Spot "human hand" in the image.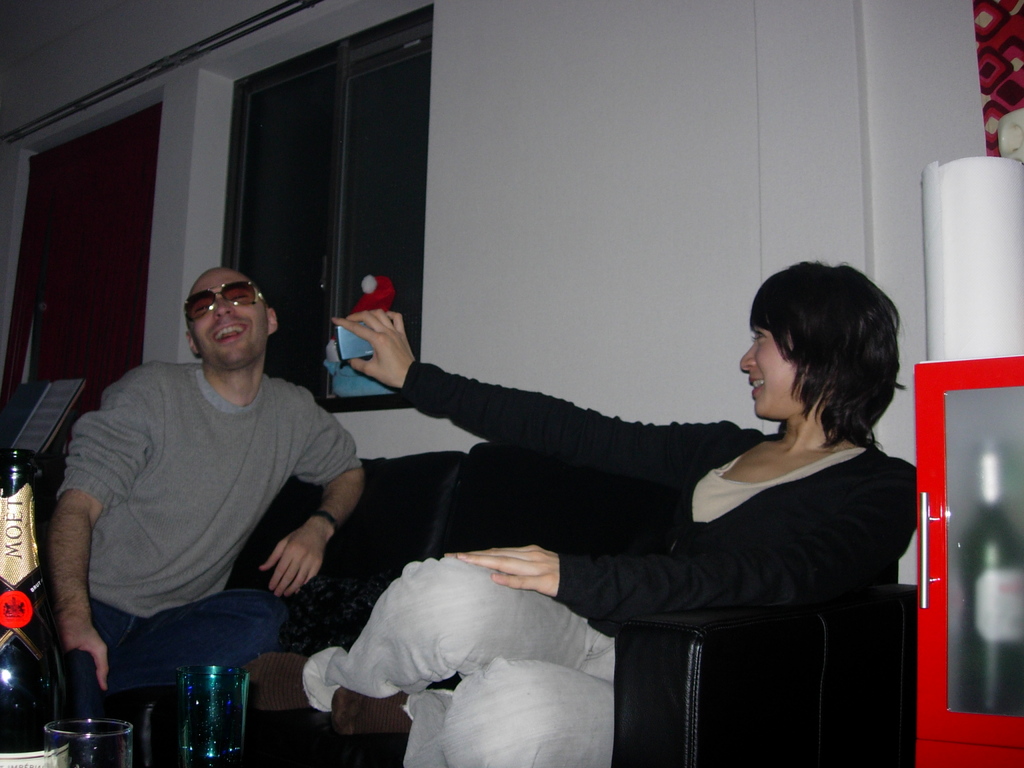
"human hand" found at bbox(260, 529, 324, 599).
